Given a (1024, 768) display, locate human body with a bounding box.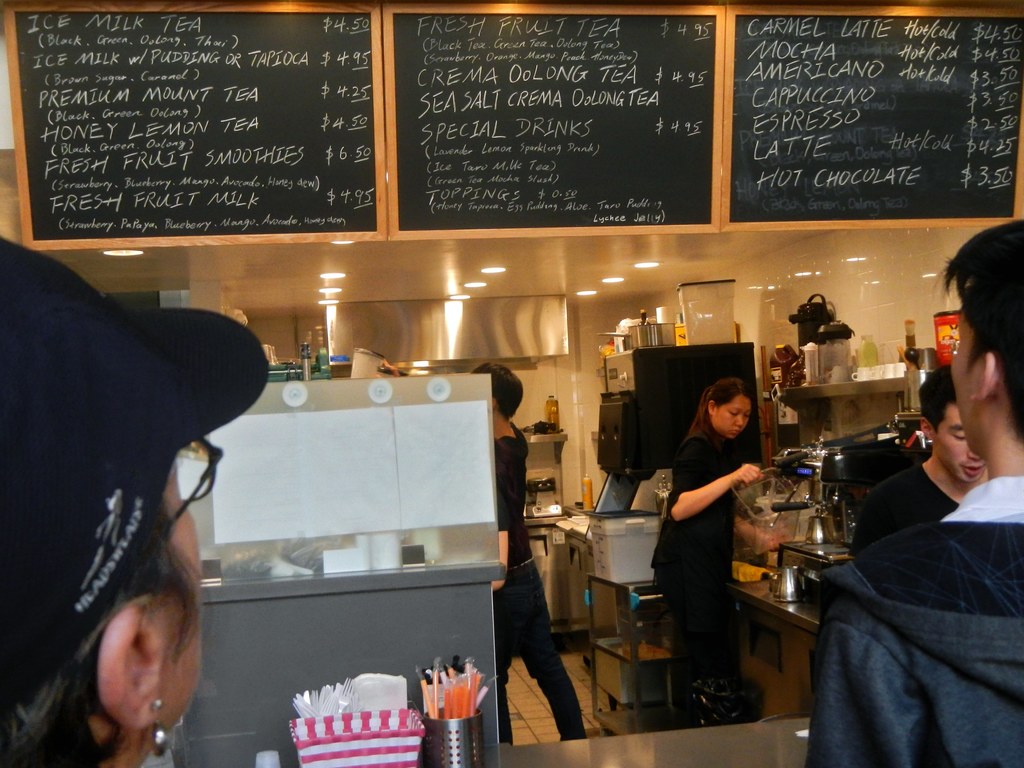
Located: box=[801, 470, 1023, 767].
